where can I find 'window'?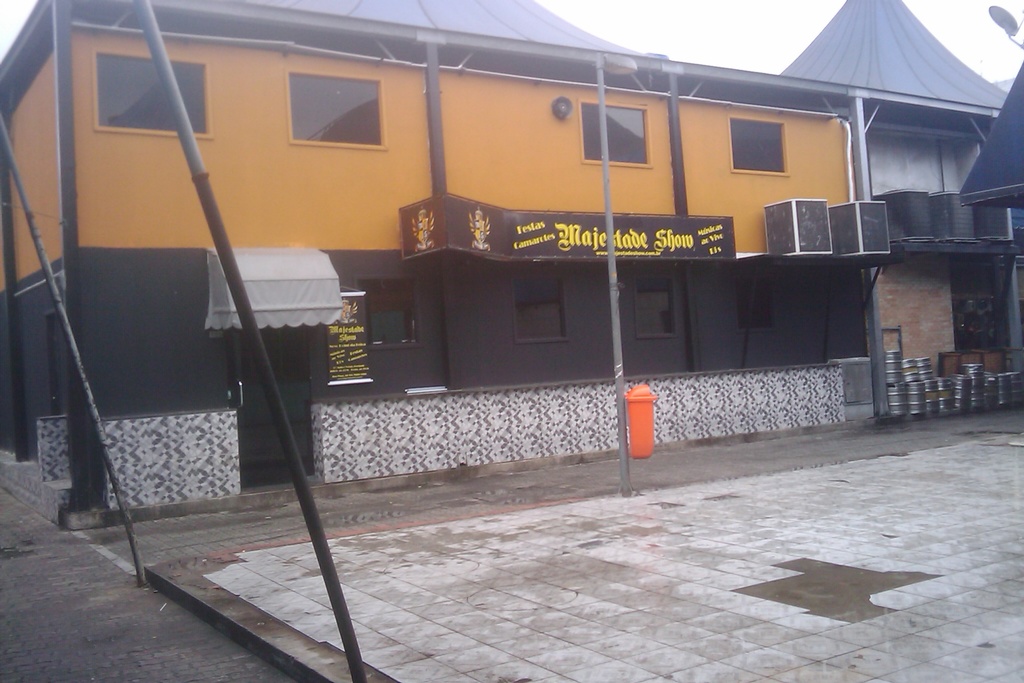
You can find it at select_region(511, 283, 572, 342).
